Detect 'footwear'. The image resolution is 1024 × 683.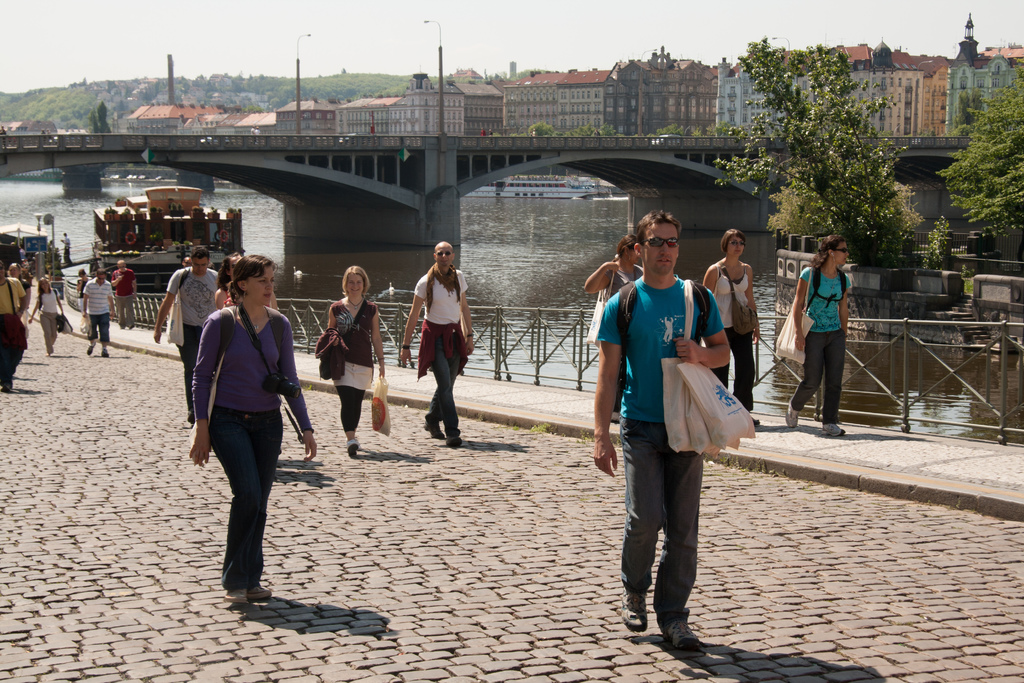
rect(621, 588, 648, 634).
